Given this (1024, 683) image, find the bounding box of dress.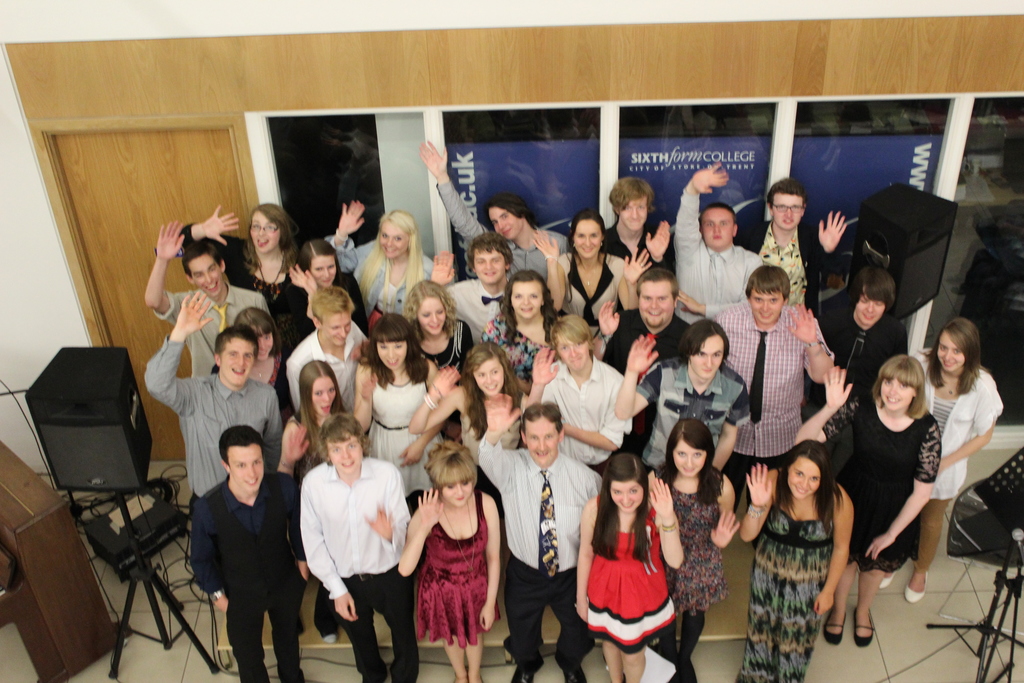
left=555, top=252, right=627, bottom=341.
